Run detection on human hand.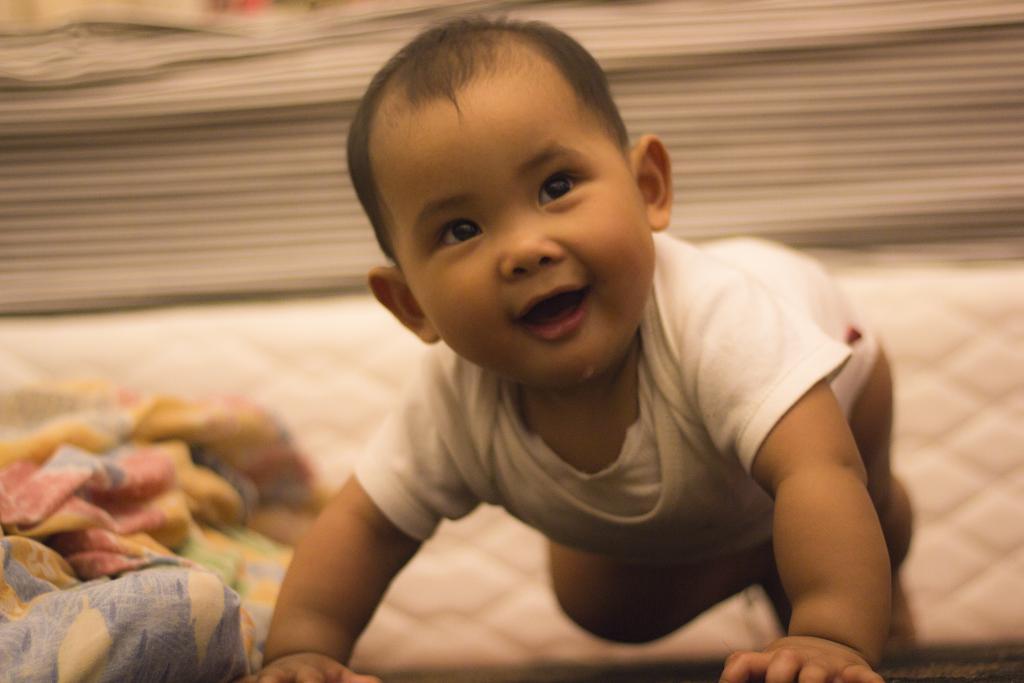
Result: [x1=722, y1=630, x2=884, y2=682].
